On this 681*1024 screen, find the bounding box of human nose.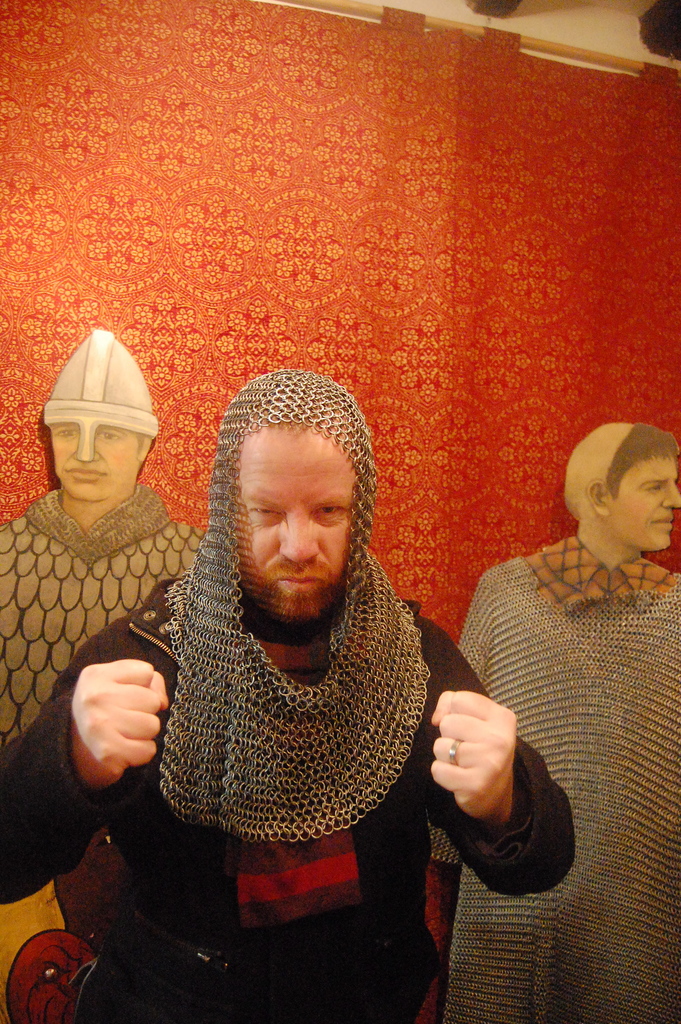
Bounding box: x1=662, y1=486, x2=680, y2=510.
